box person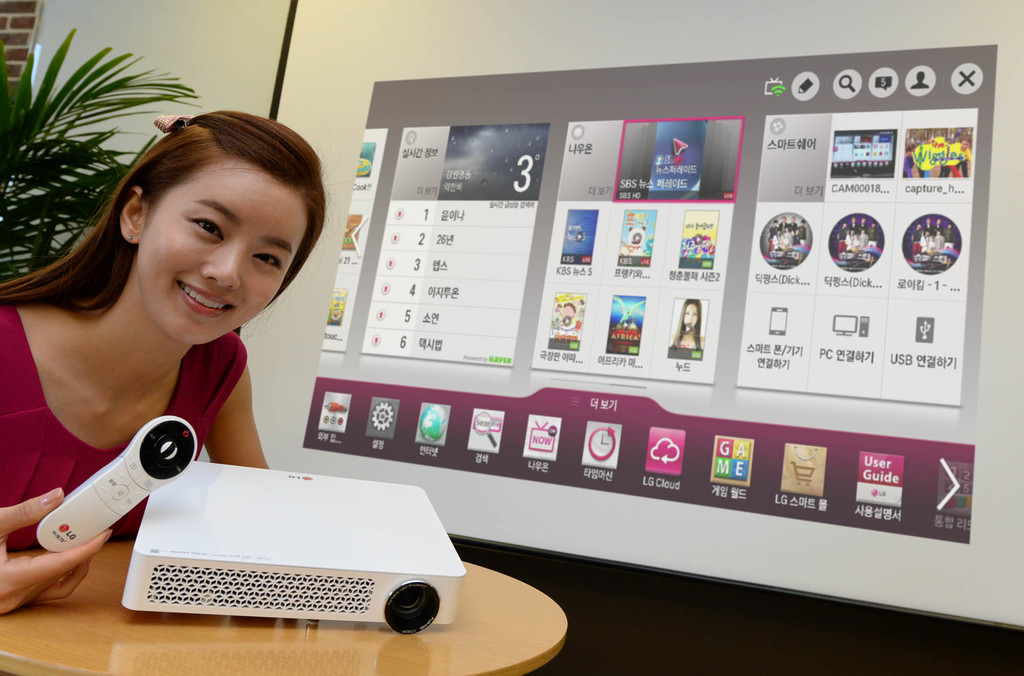
(x1=0, y1=111, x2=326, y2=618)
